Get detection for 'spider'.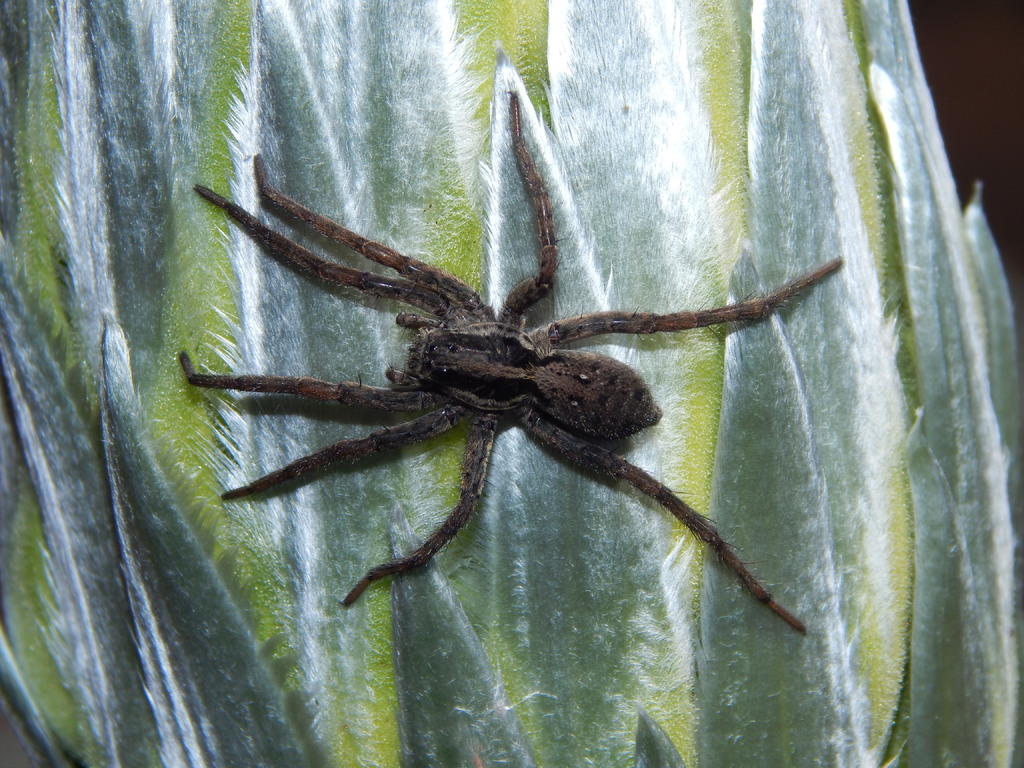
Detection: <bbox>175, 79, 845, 646</bbox>.
